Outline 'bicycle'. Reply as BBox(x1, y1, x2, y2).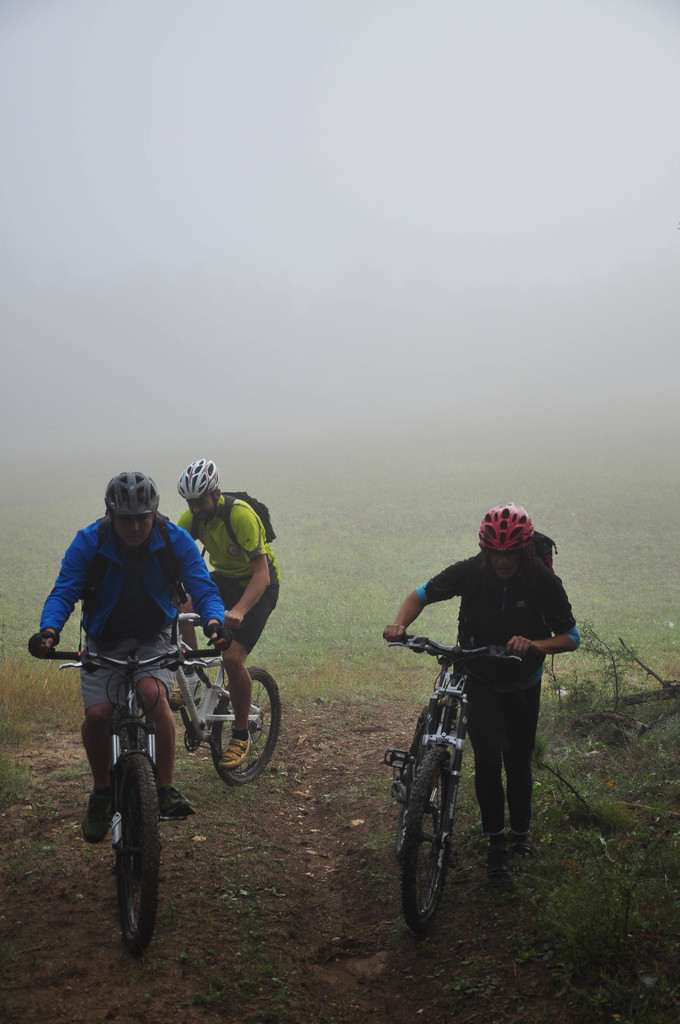
BBox(25, 625, 224, 958).
